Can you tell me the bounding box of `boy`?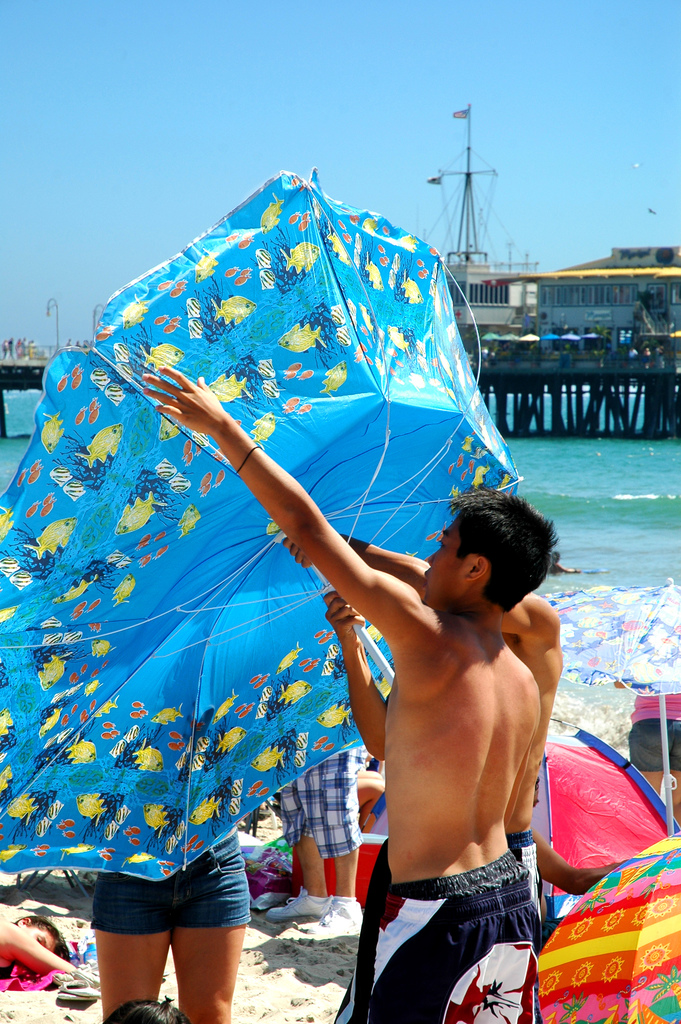
{"x1": 0, "y1": 912, "x2": 86, "y2": 991}.
